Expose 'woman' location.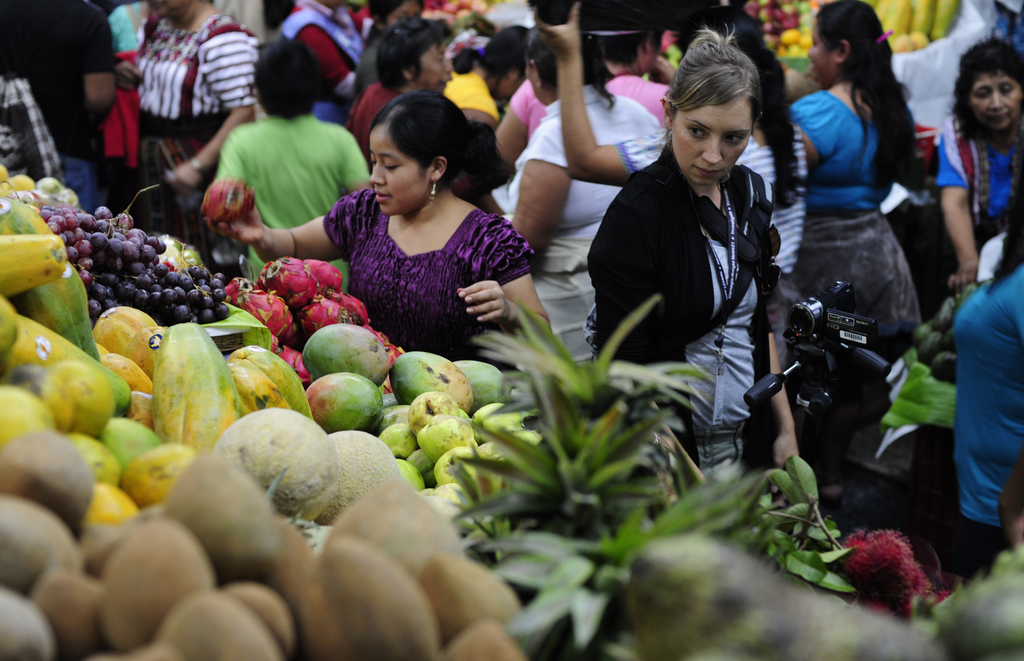
Exposed at [497, 27, 671, 378].
